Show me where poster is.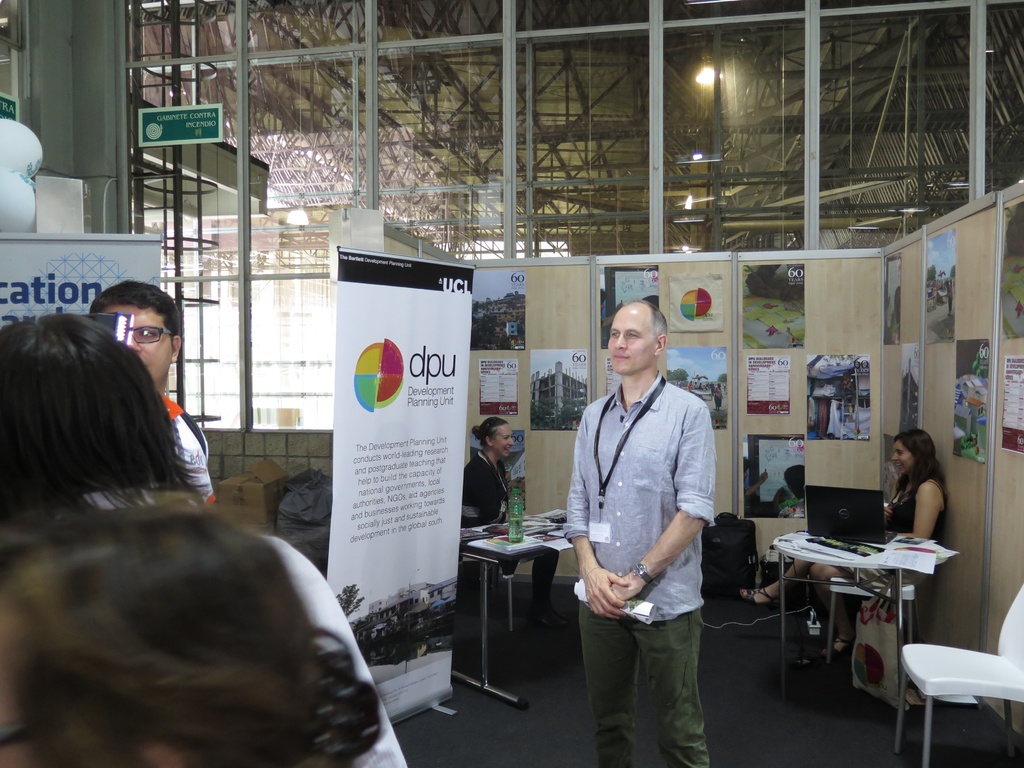
poster is at 478,268,526,347.
